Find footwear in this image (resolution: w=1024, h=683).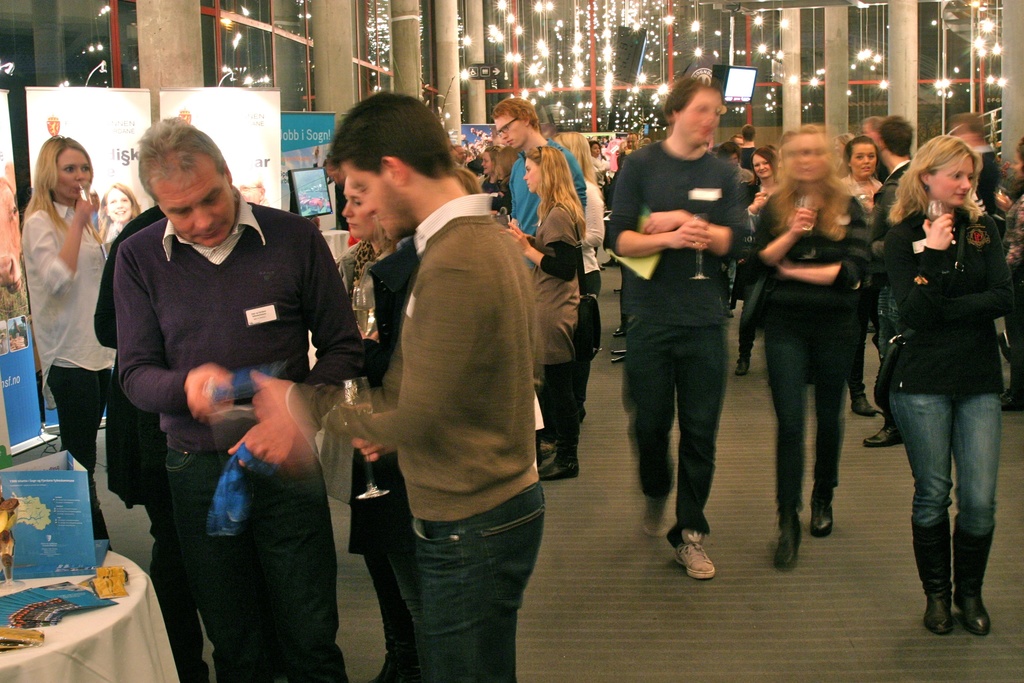
x1=862, y1=424, x2=902, y2=450.
